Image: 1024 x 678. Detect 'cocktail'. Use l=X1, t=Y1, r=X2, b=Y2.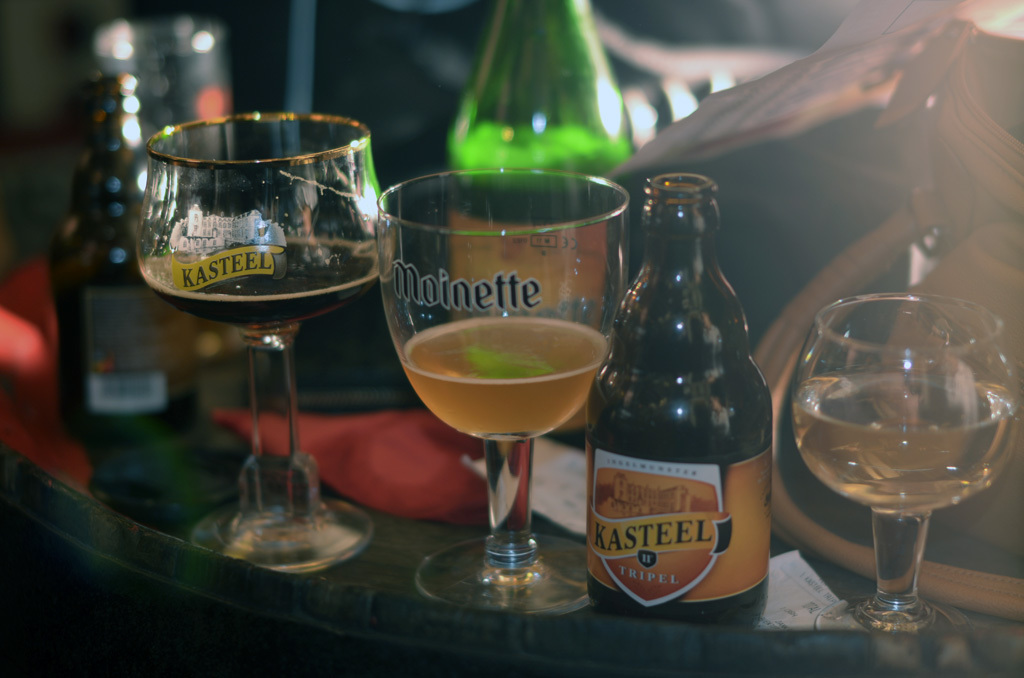
l=793, t=287, r=1016, b=677.
